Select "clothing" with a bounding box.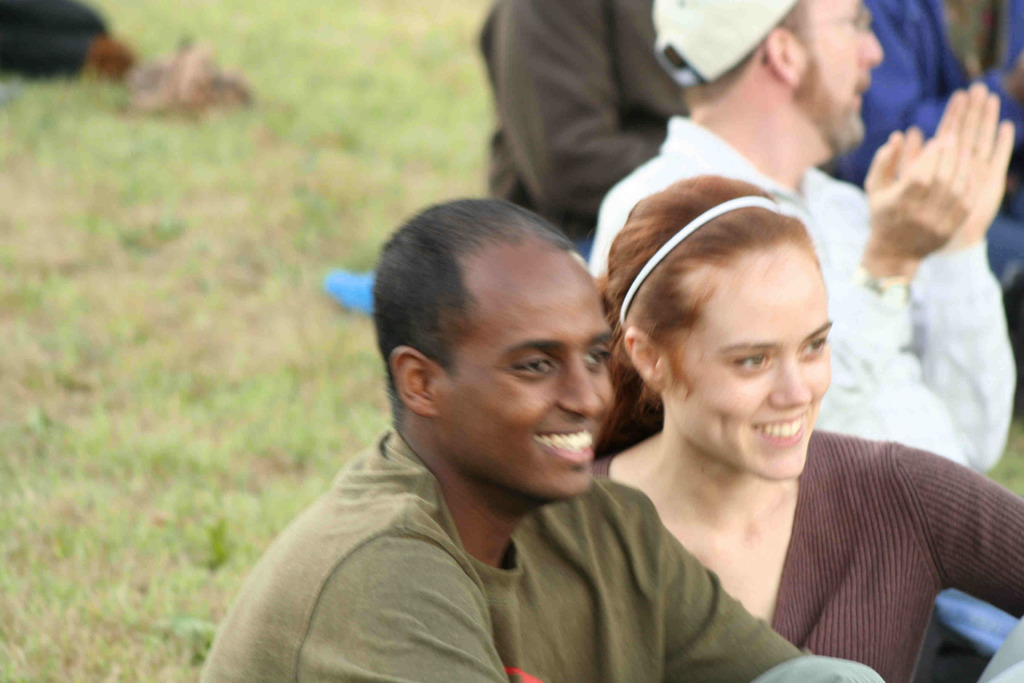
593 427 1023 682.
